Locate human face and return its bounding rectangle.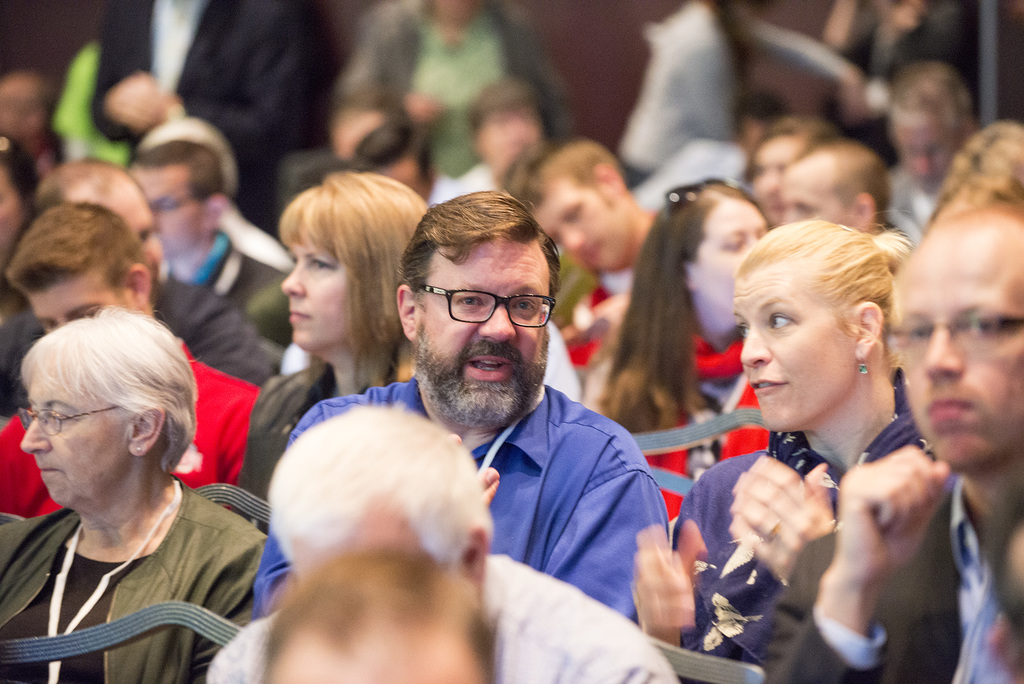
24, 379, 123, 505.
